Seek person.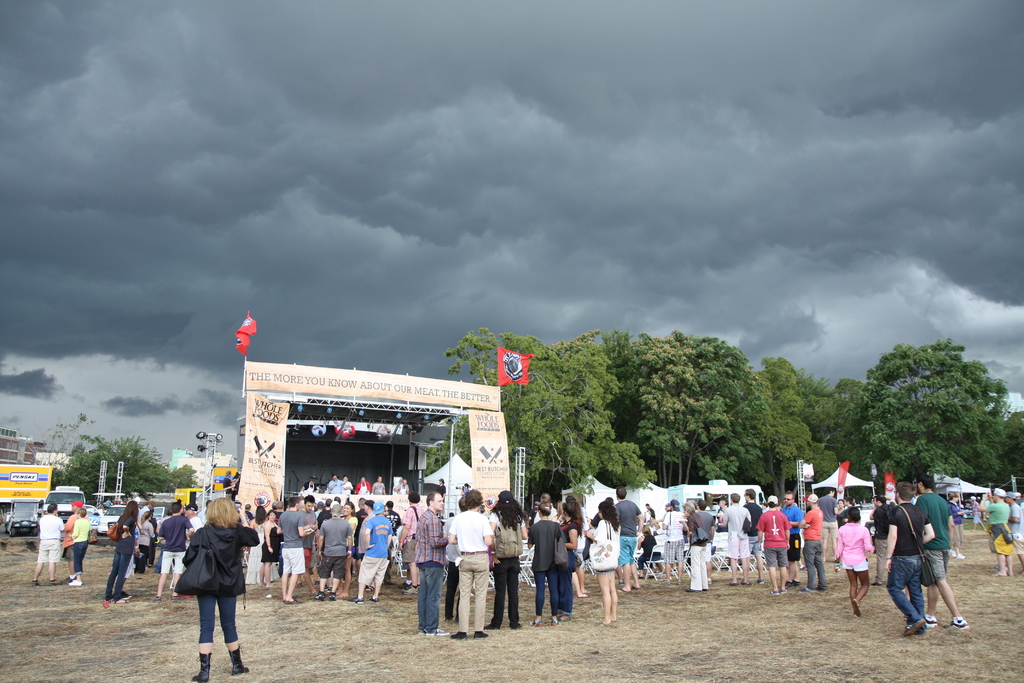
detection(712, 500, 724, 527).
